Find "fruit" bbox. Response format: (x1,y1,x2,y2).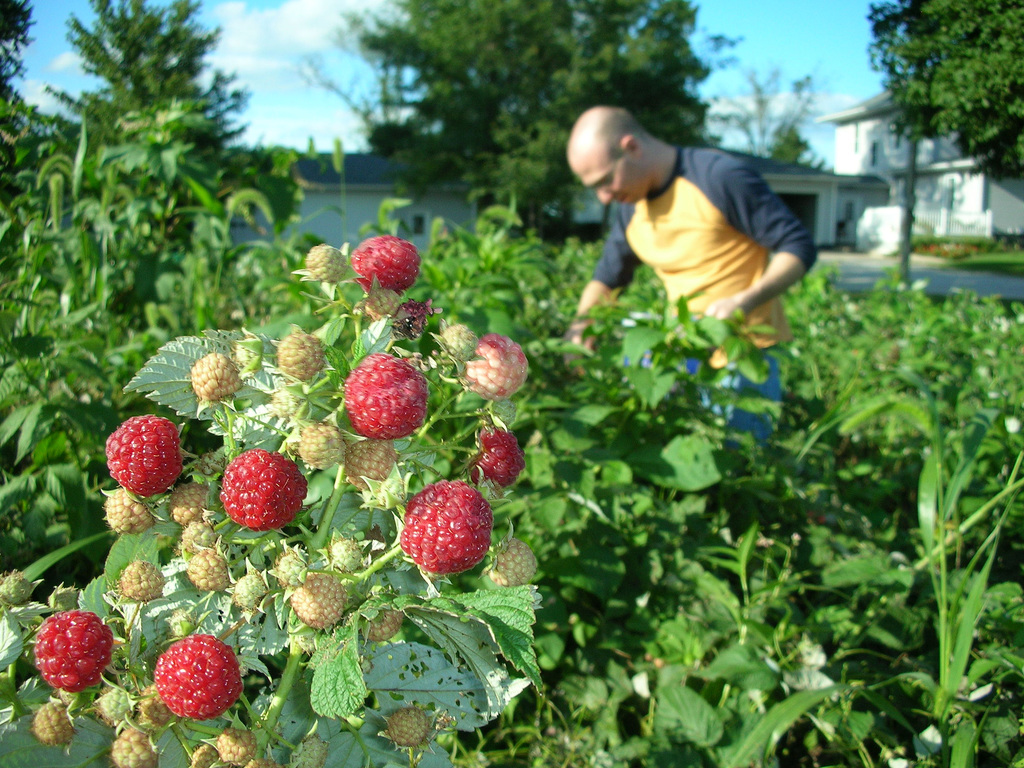
(289,569,350,631).
